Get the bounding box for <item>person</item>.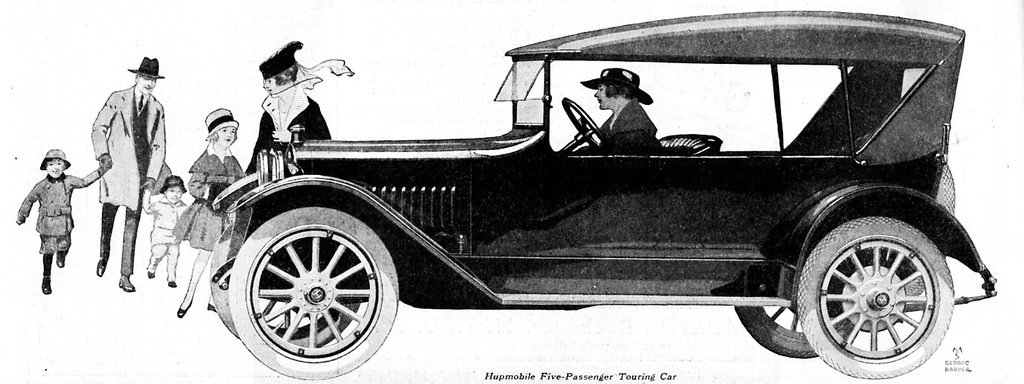
(243, 37, 335, 173).
